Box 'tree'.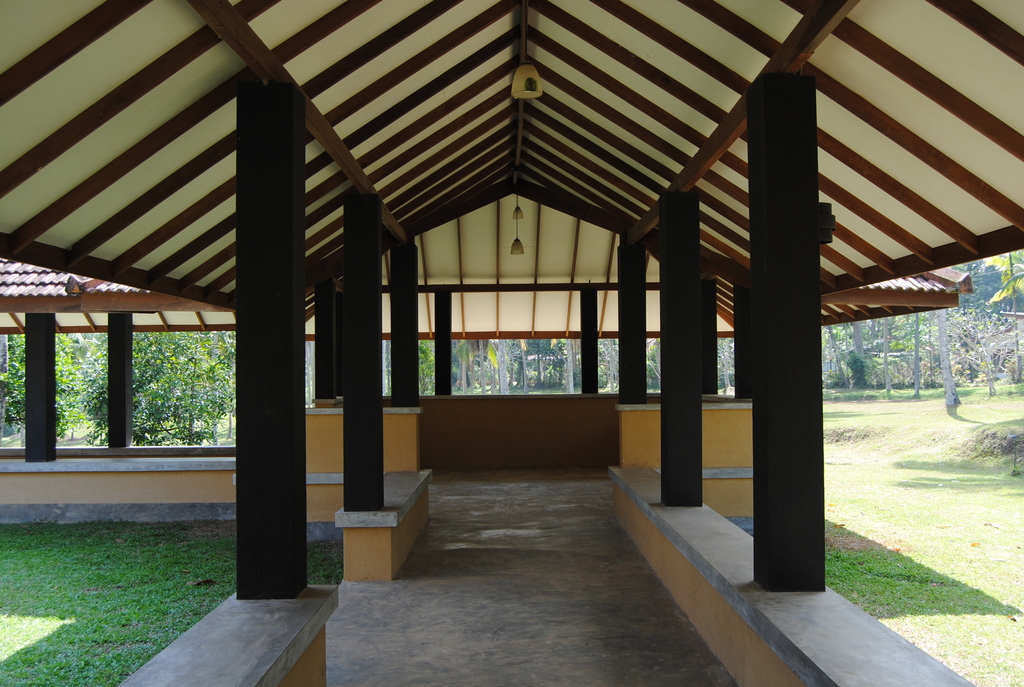
<box>923,303,975,417</box>.
